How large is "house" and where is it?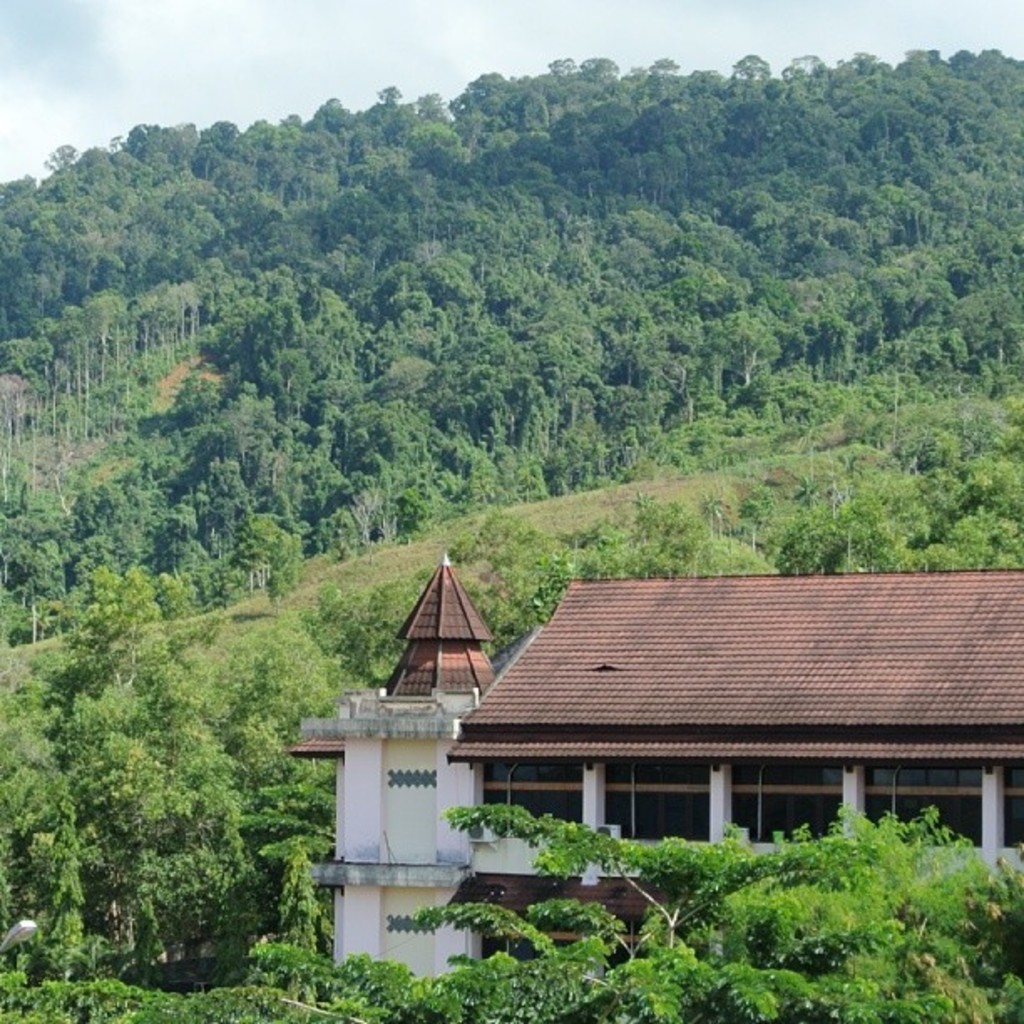
Bounding box: (x1=288, y1=535, x2=512, y2=994).
